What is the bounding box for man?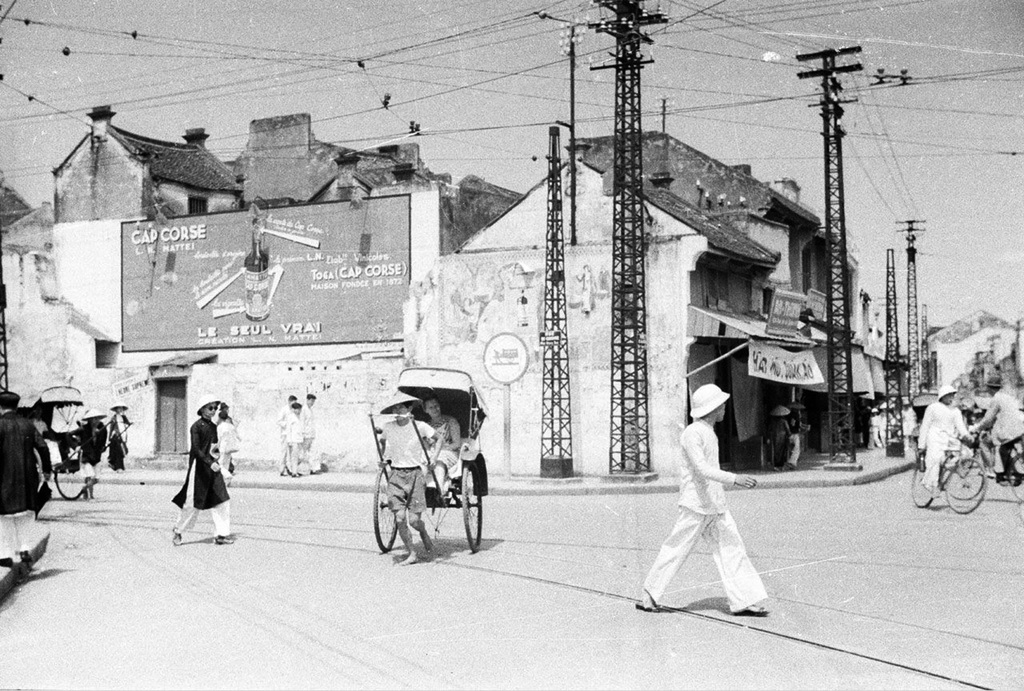
380:402:442:566.
